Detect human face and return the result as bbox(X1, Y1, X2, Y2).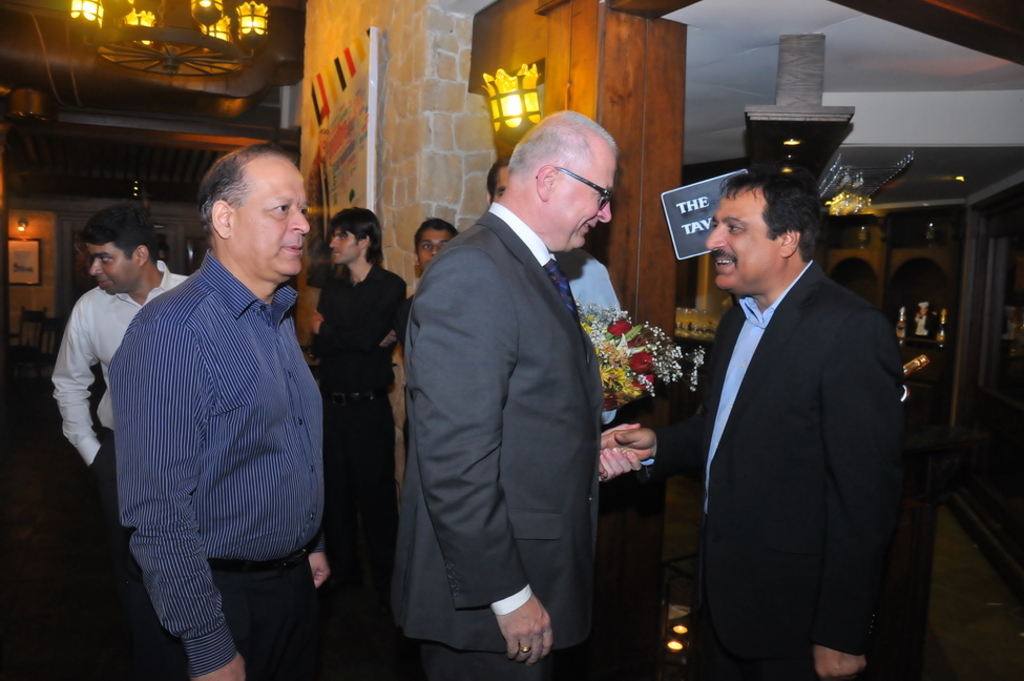
bbox(86, 242, 144, 290).
